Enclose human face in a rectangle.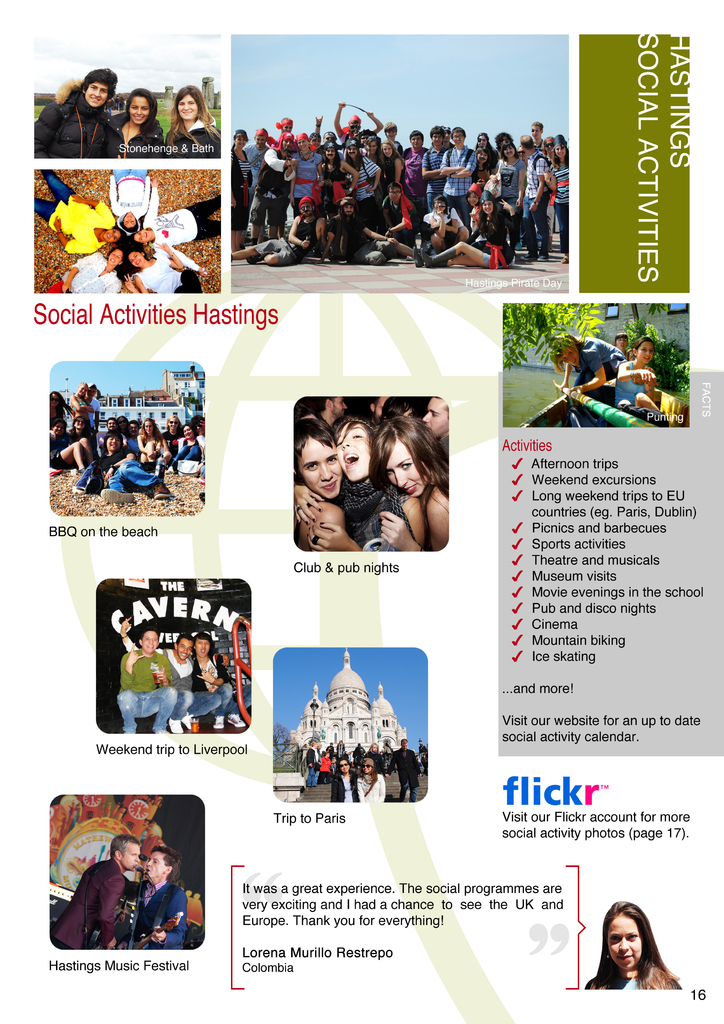
x1=141, y1=419, x2=152, y2=435.
